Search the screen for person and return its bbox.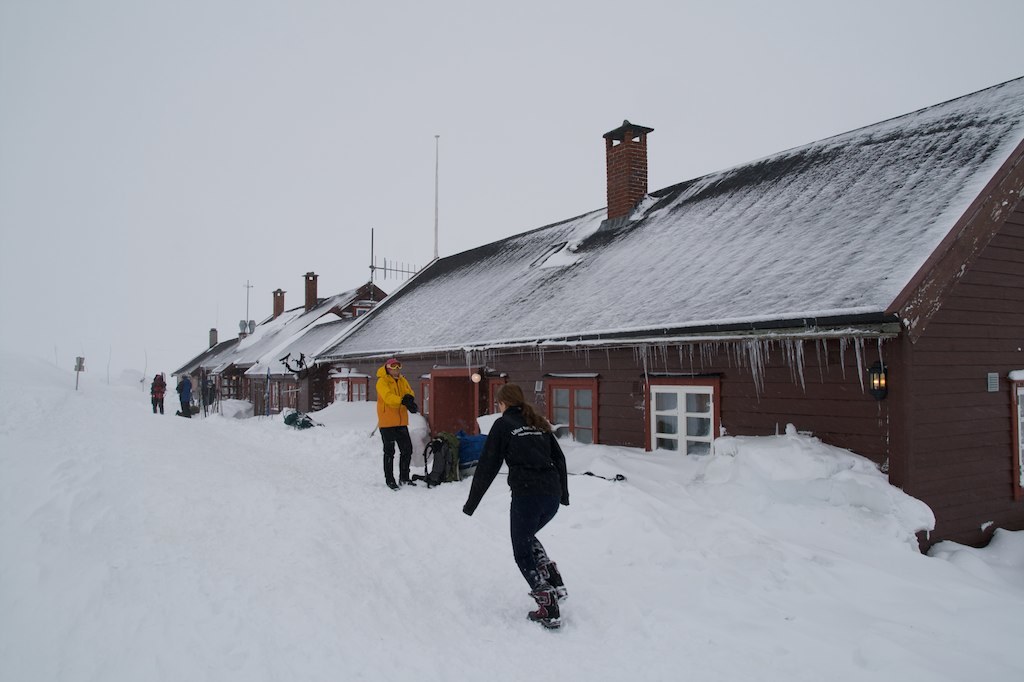
Found: bbox(472, 375, 577, 637).
